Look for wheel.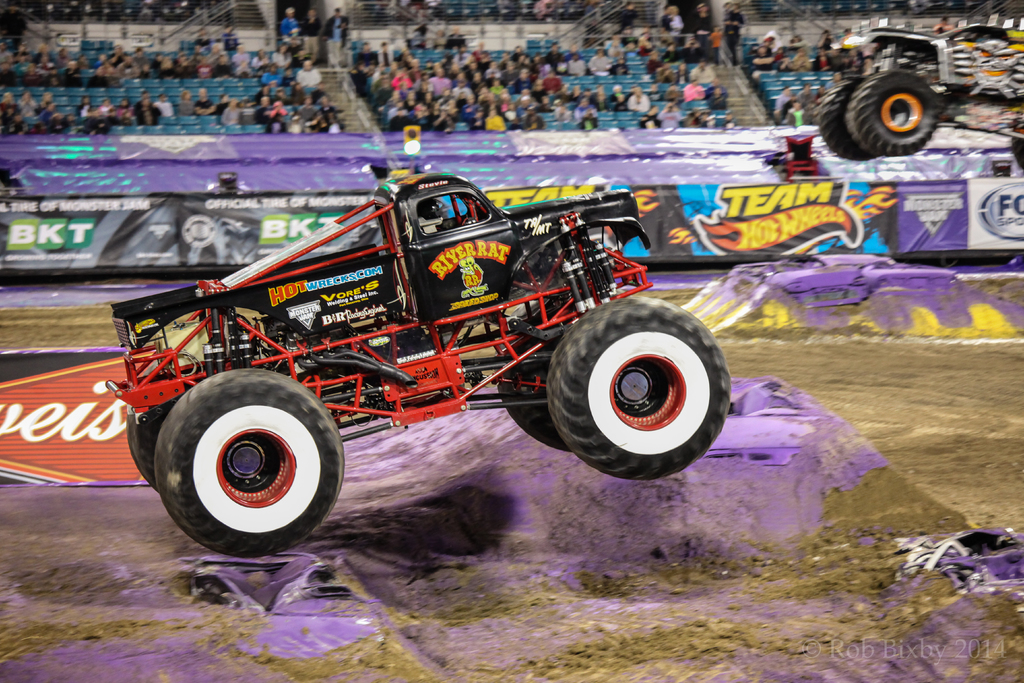
Found: {"left": 1014, "top": 137, "right": 1023, "bottom": 170}.
